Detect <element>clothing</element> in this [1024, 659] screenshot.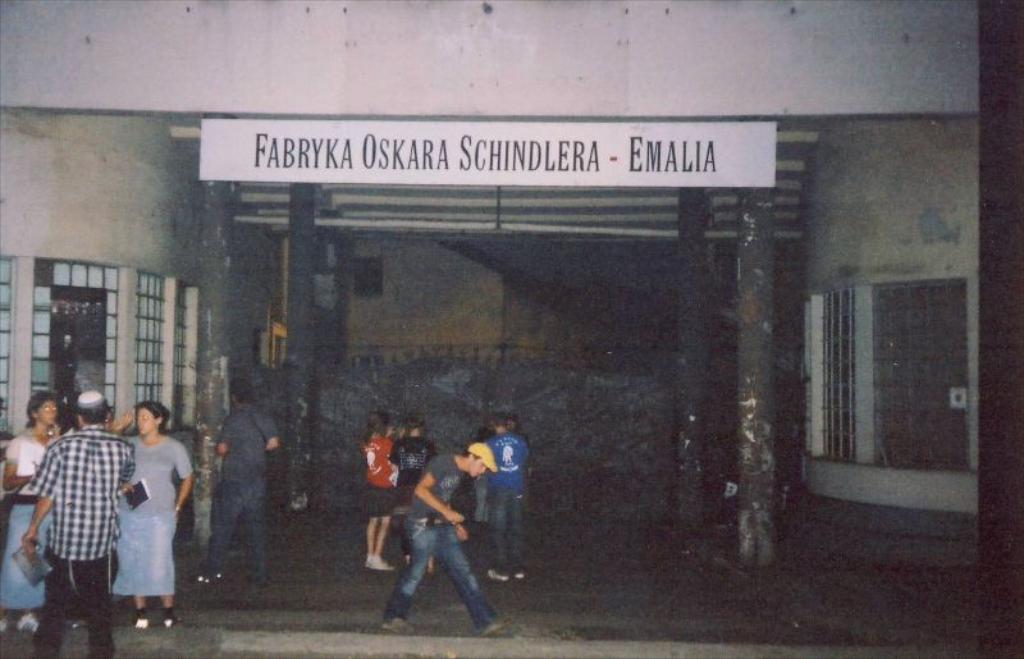
Detection: bbox=[0, 424, 51, 613].
